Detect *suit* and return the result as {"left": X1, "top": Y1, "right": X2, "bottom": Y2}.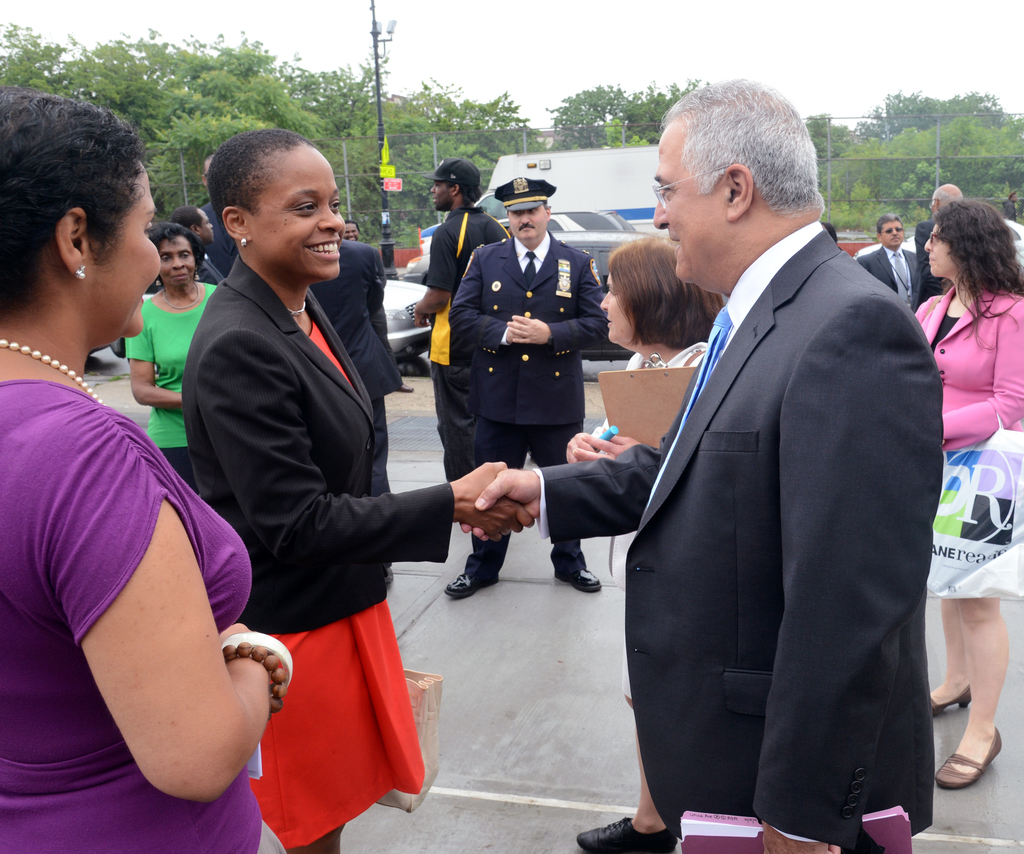
{"left": 855, "top": 250, "right": 925, "bottom": 315}.
